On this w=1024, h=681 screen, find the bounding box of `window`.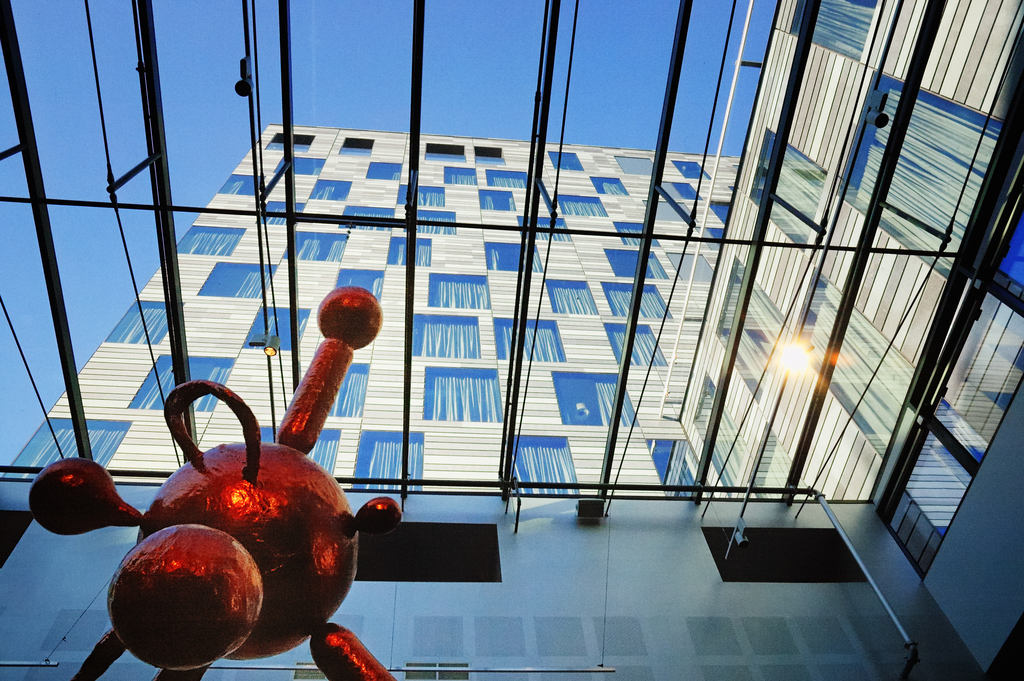
Bounding box: {"x1": 698, "y1": 525, "x2": 868, "y2": 581}.
